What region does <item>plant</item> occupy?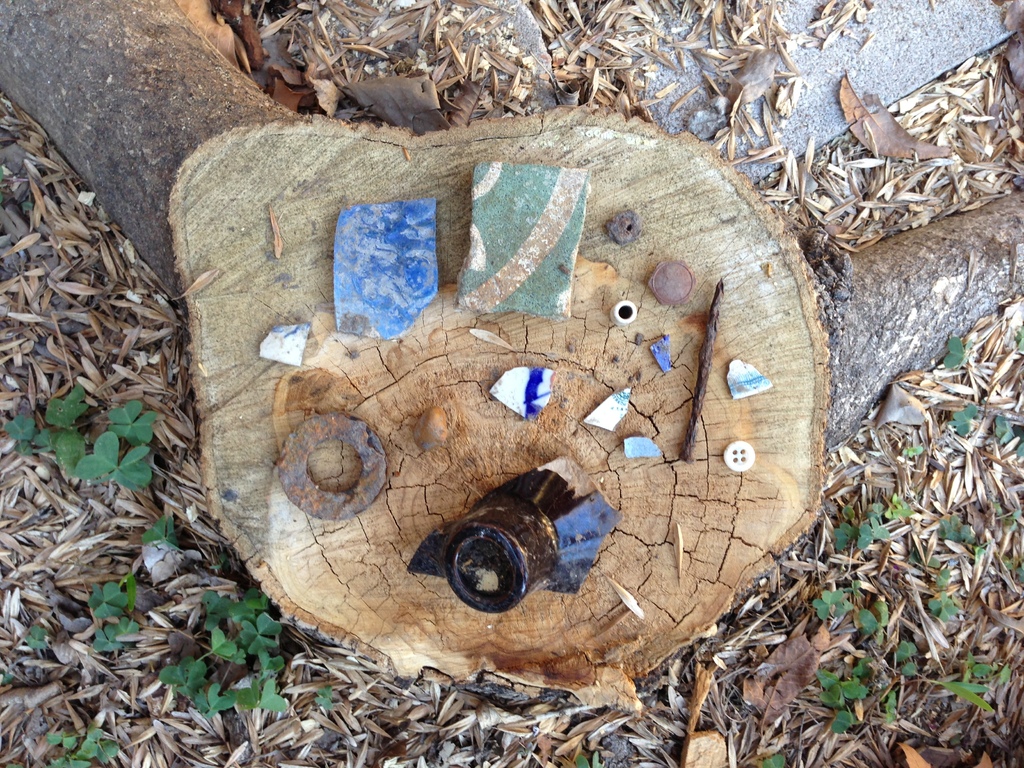
856,605,886,638.
